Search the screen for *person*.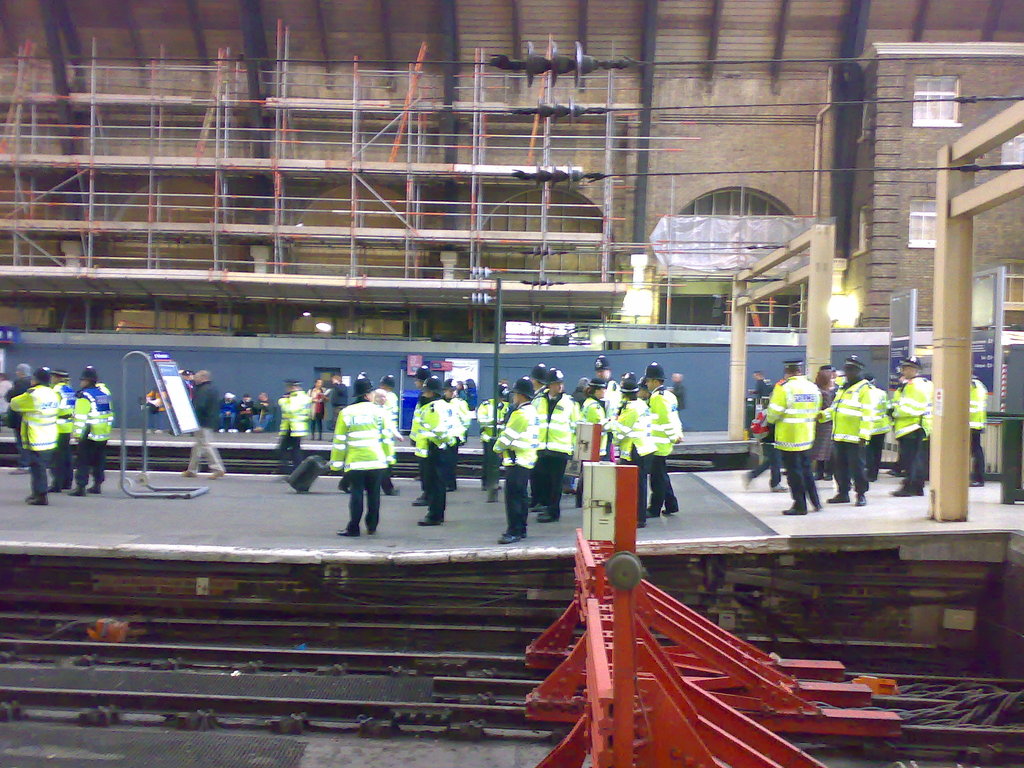
Found at [76,361,108,495].
